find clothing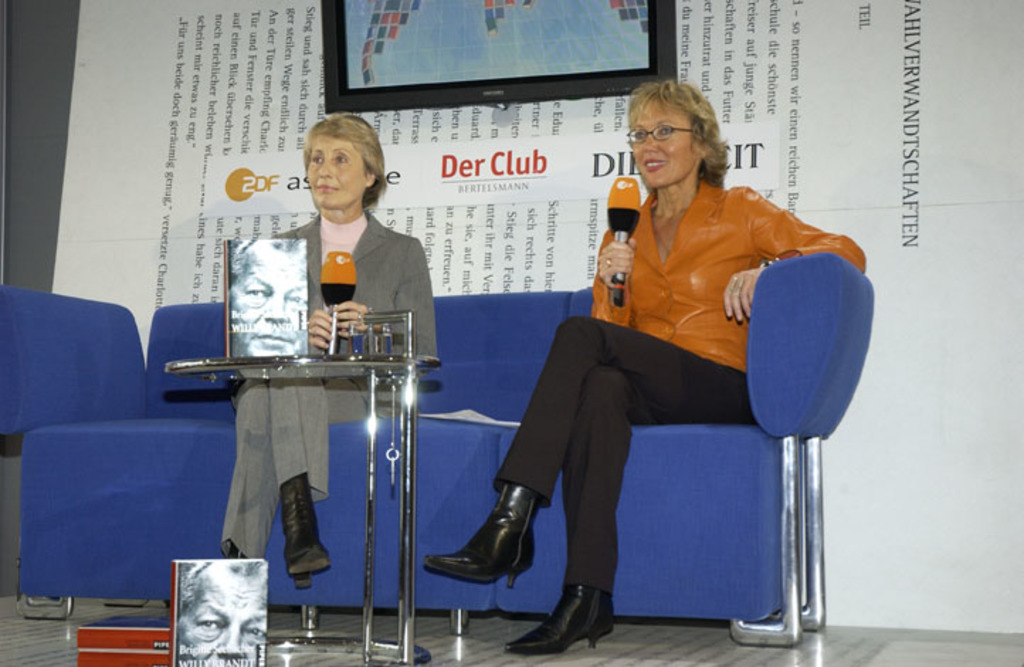
(left=489, top=180, right=874, bottom=596)
